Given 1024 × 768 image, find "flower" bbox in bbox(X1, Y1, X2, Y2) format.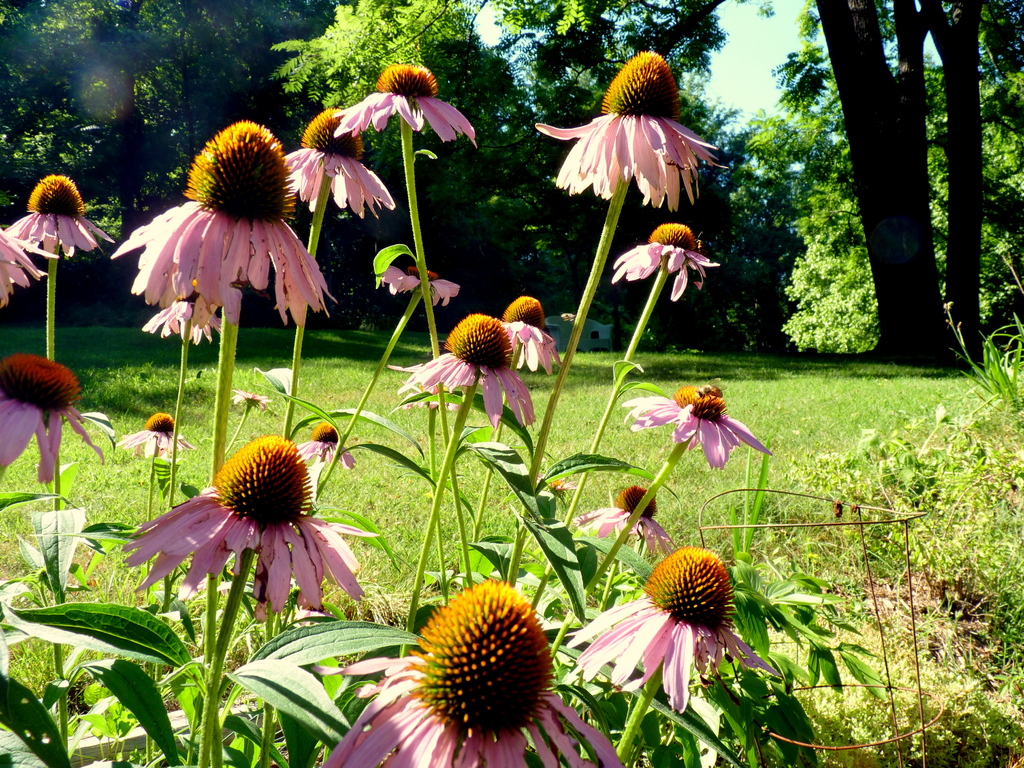
bbox(402, 392, 459, 413).
